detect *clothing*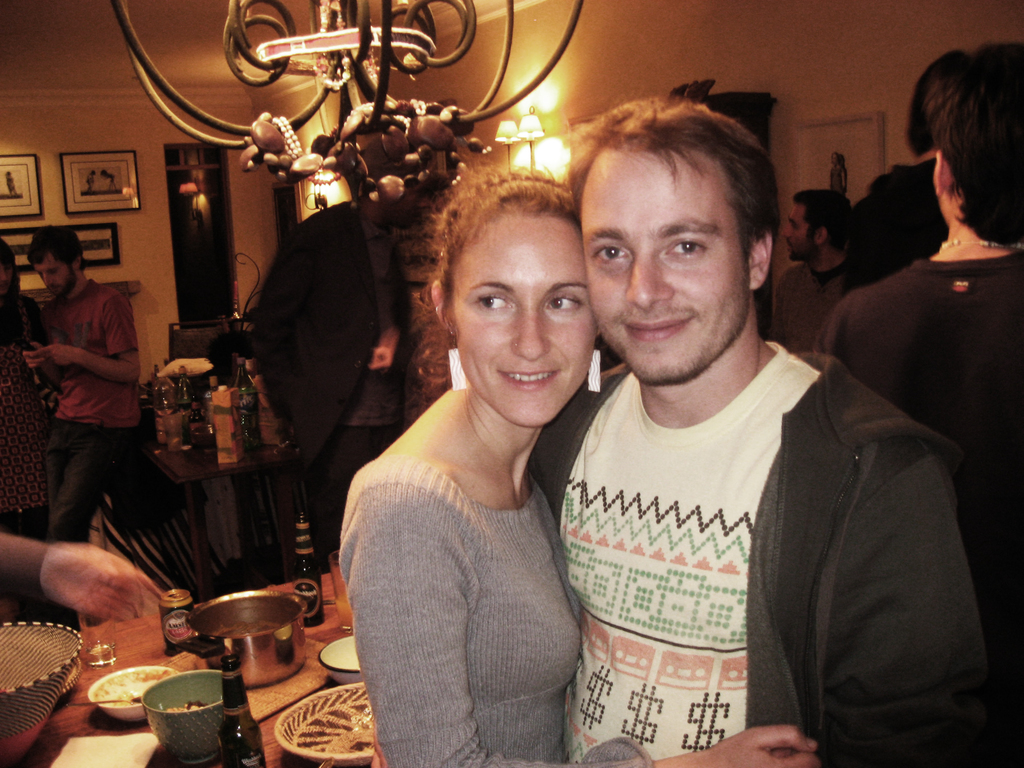
<bbox>341, 454, 595, 767</bbox>
